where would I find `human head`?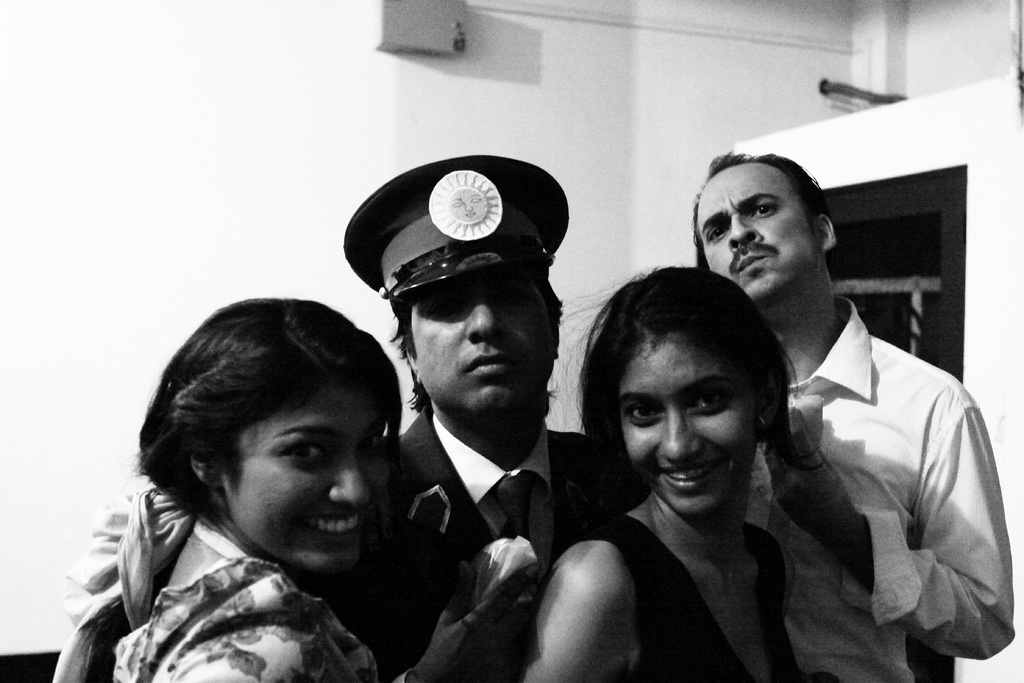
At l=687, t=148, r=840, b=318.
